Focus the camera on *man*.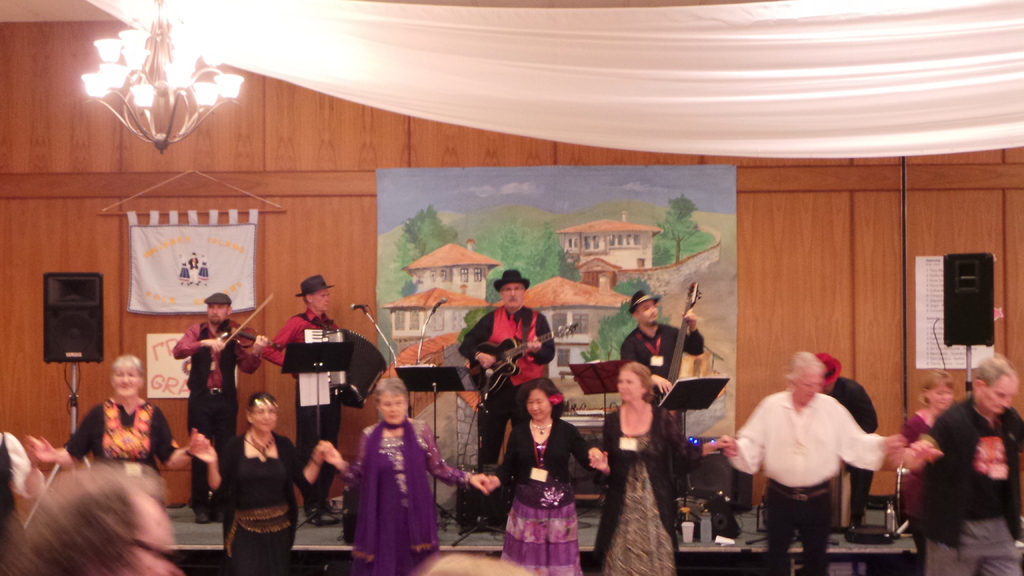
Focus region: [x1=172, y1=293, x2=268, y2=521].
